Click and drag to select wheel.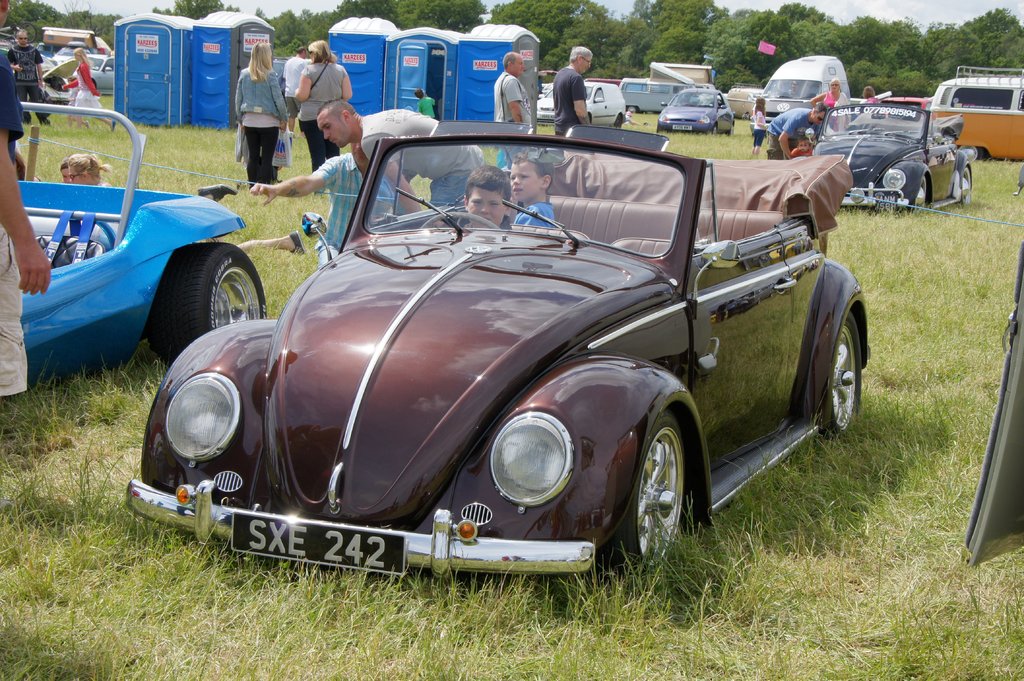
Selection: locate(728, 125, 737, 138).
